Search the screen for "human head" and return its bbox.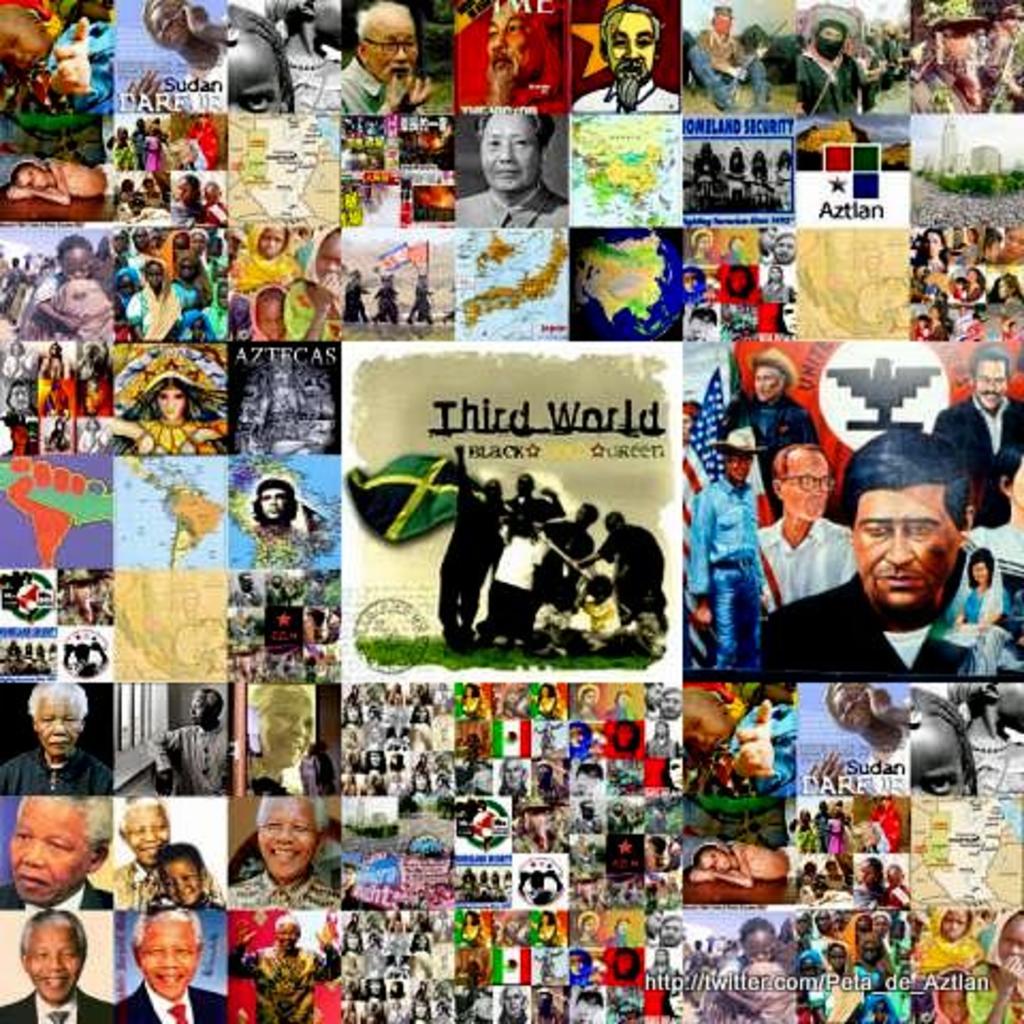
Found: [left=124, top=796, right=175, bottom=866].
